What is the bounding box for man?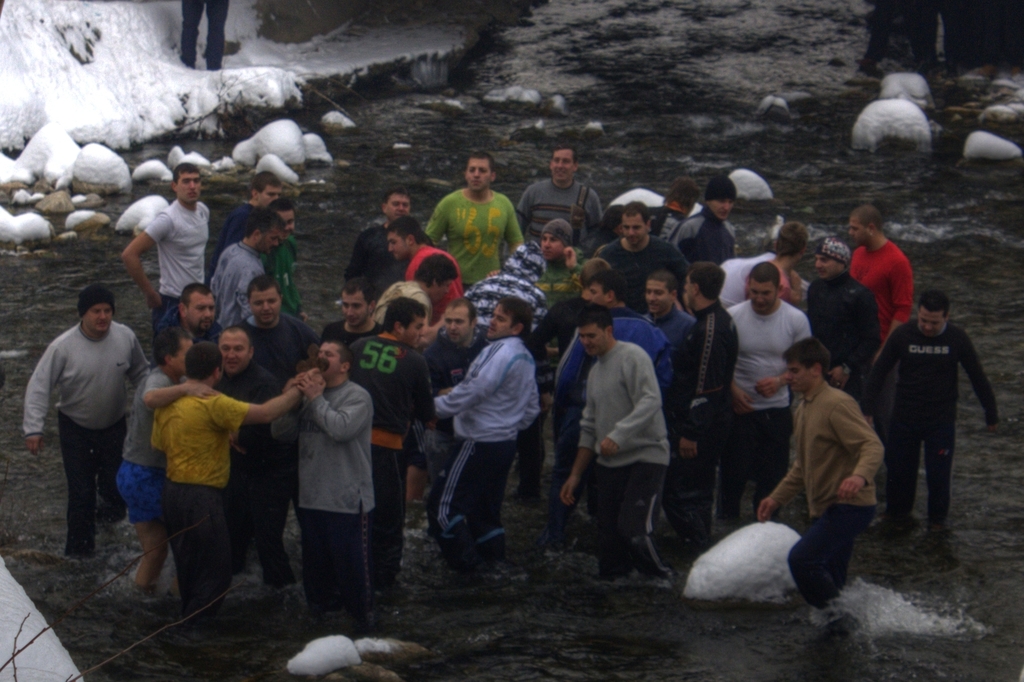
(556, 304, 671, 586).
